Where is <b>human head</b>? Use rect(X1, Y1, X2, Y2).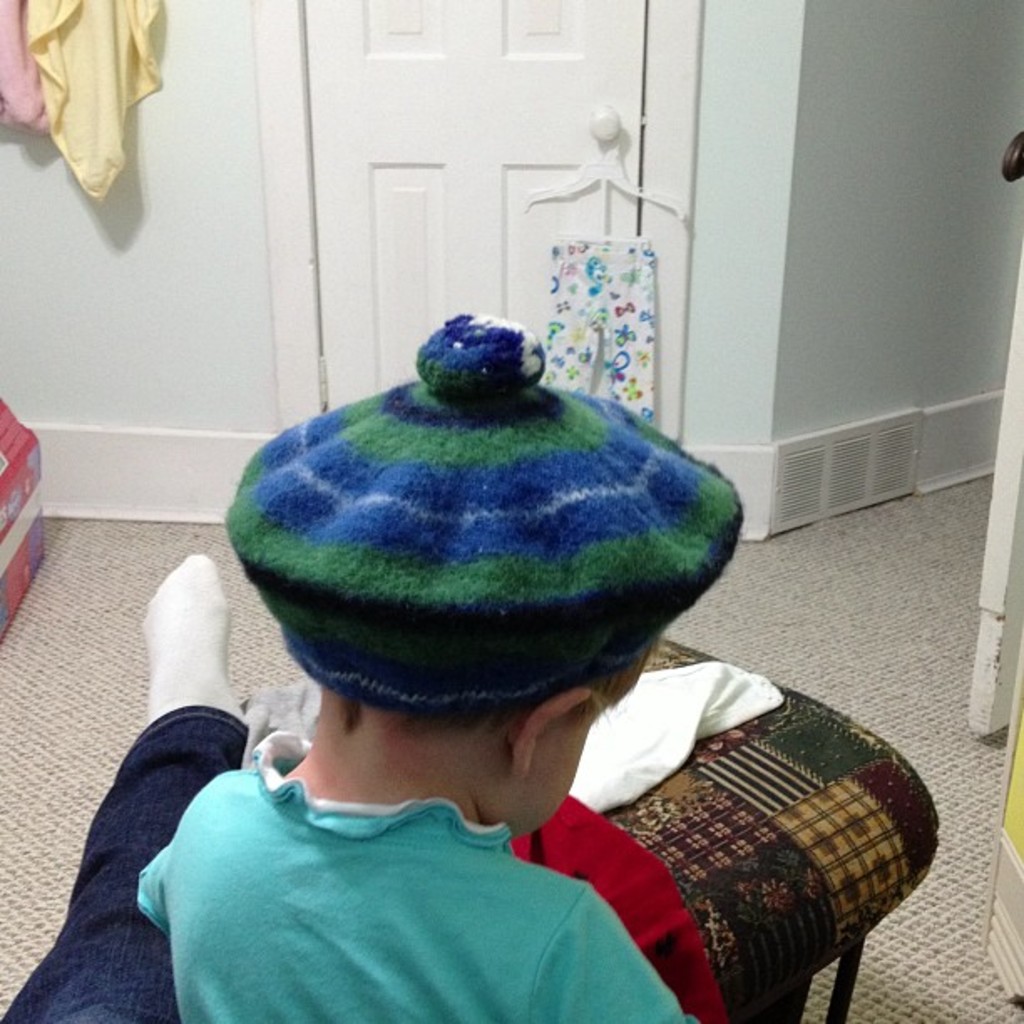
rect(259, 350, 719, 795).
